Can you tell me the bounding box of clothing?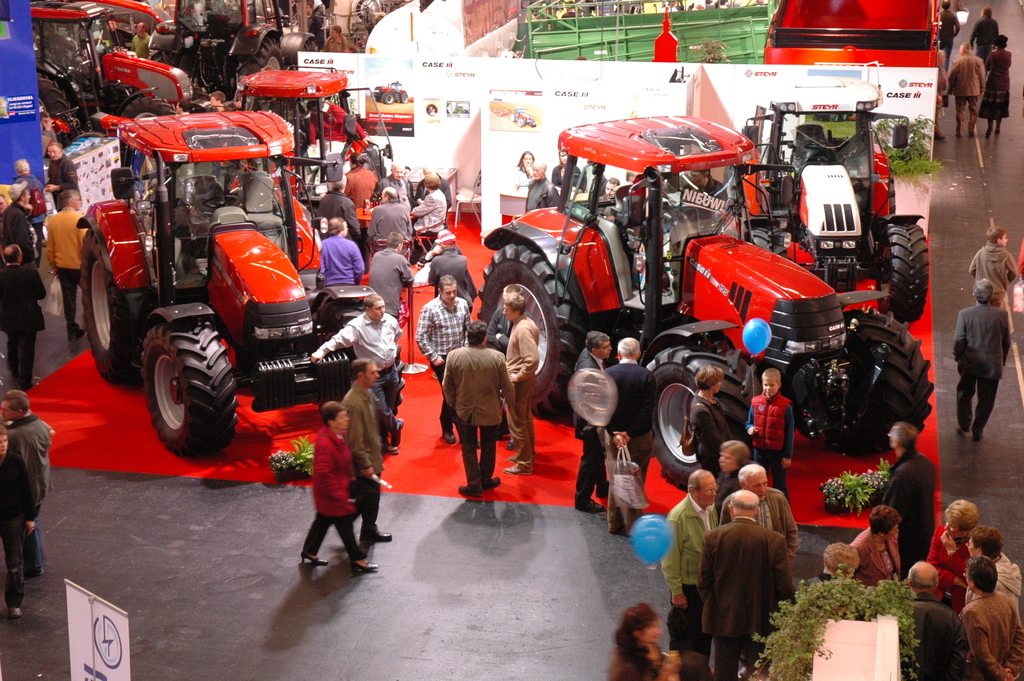
129, 33, 152, 56.
